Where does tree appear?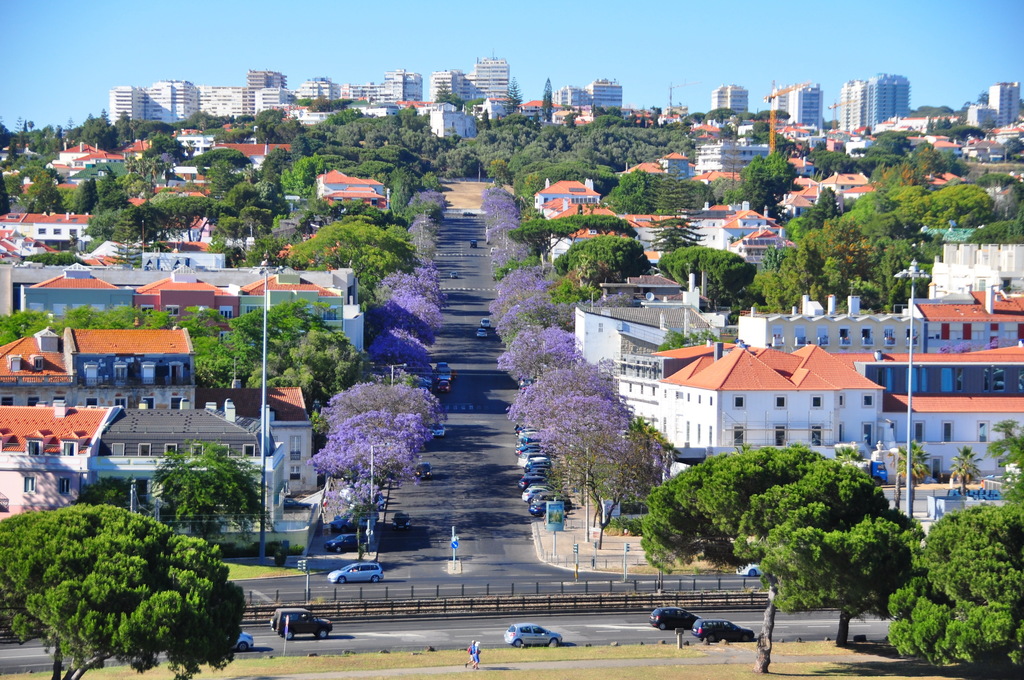
Appears at 759 509 925 646.
